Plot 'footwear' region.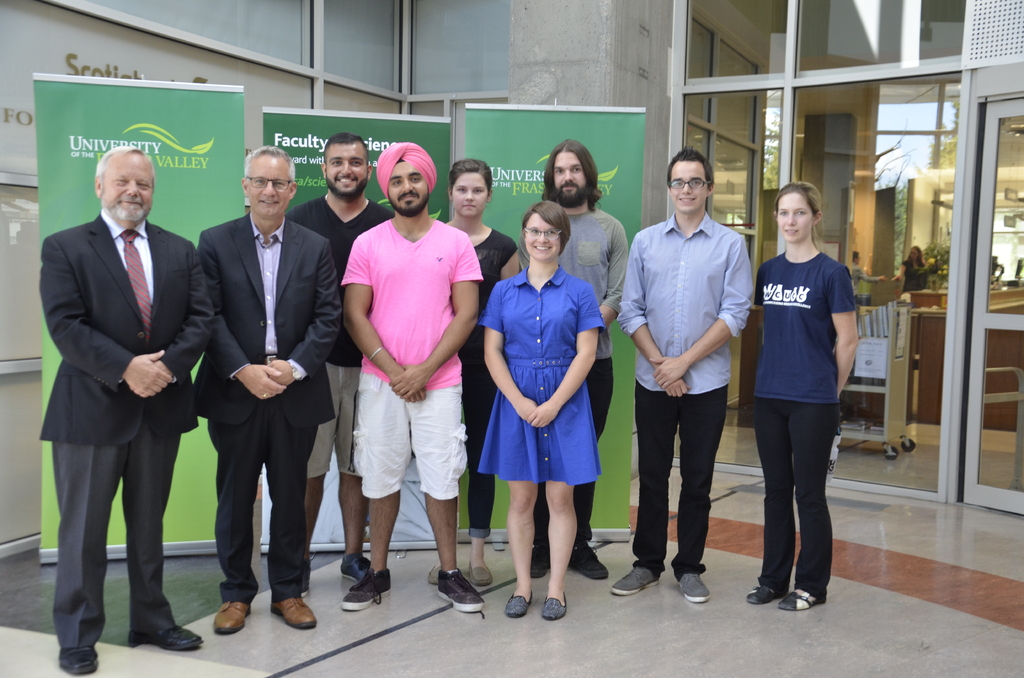
Plotted at 205, 599, 253, 638.
